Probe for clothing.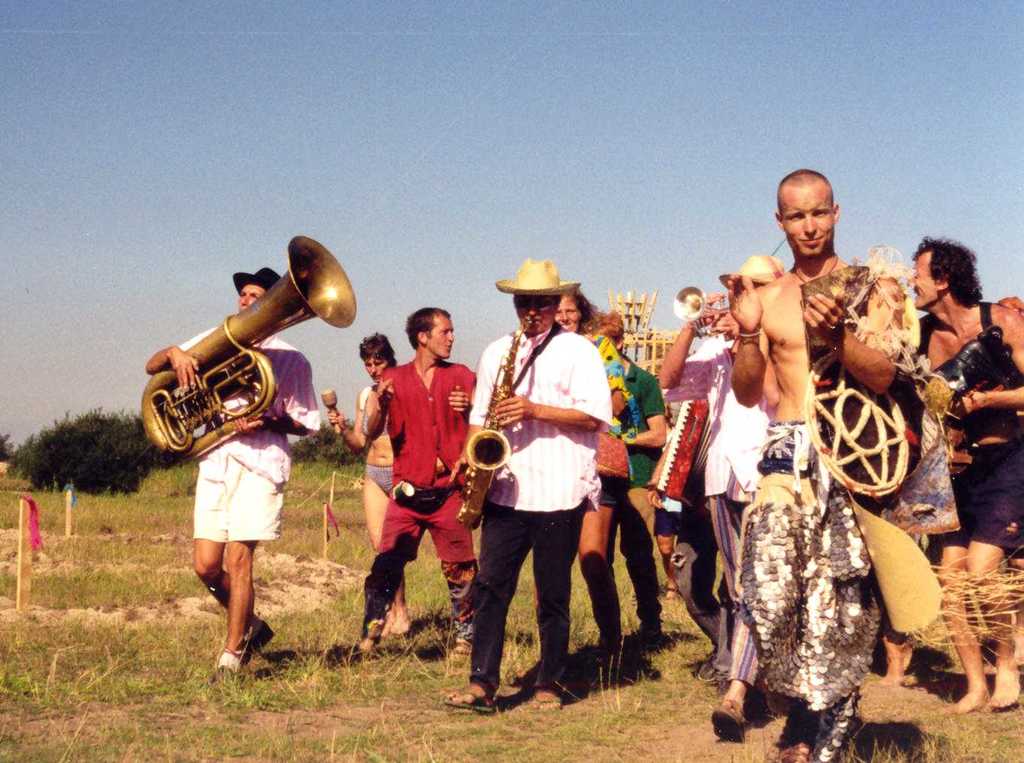
Probe result: left=470, top=322, right=612, bottom=686.
